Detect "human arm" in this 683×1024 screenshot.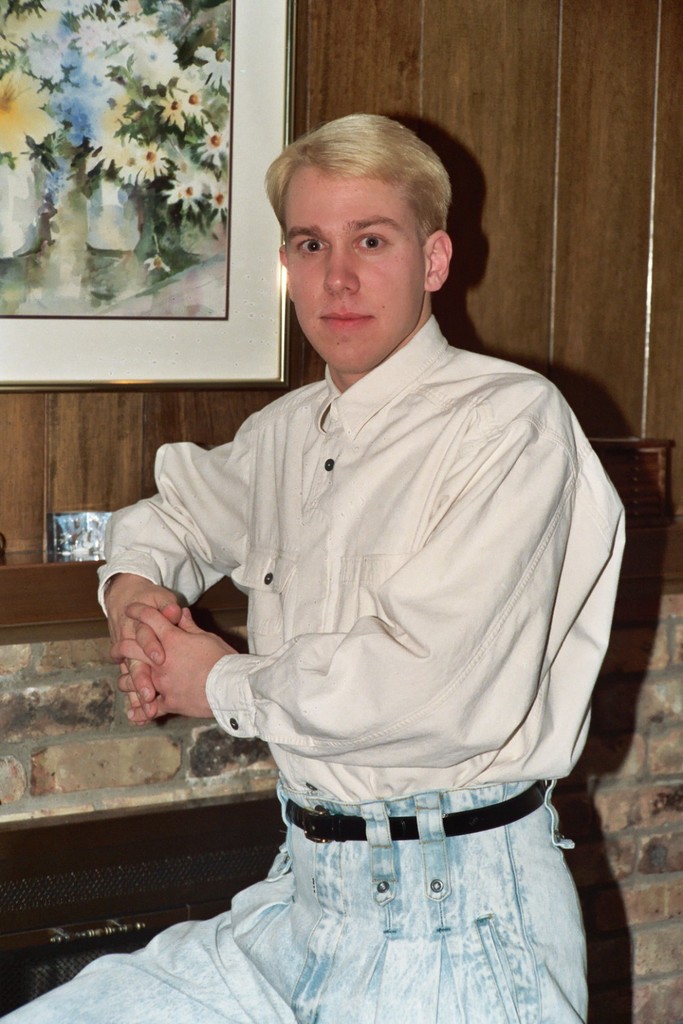
Detection: box=[148, 412, 256, 721].
